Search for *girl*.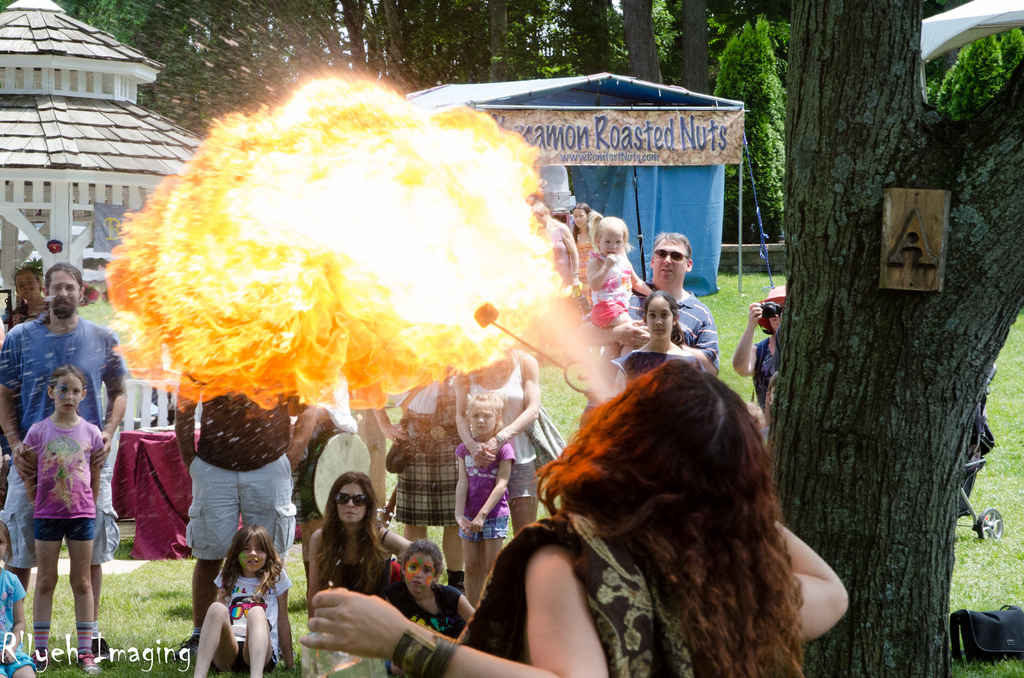
Found at l=193, t=524, r=300, b=677.
